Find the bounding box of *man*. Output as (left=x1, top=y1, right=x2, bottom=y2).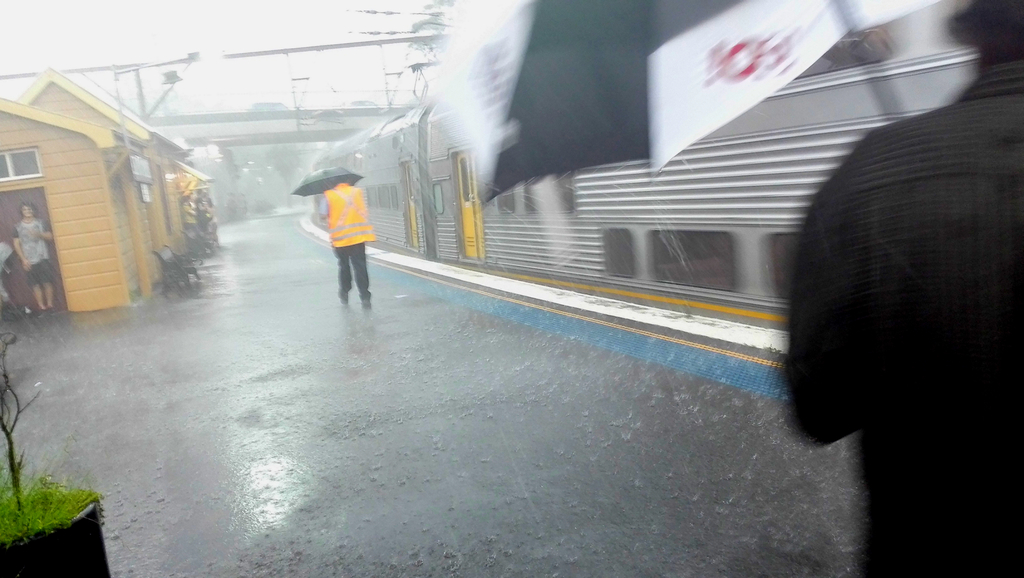
(left=783, top=0, right=1023, bottom=577).
